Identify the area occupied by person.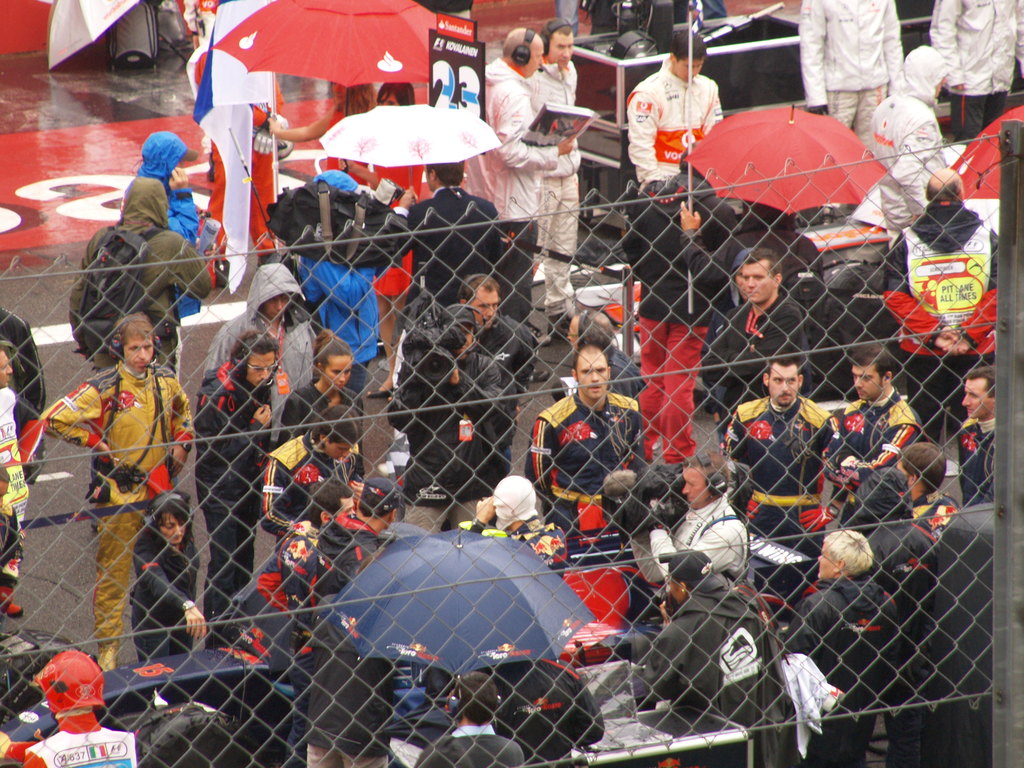
Area: (202,261,322,462).
